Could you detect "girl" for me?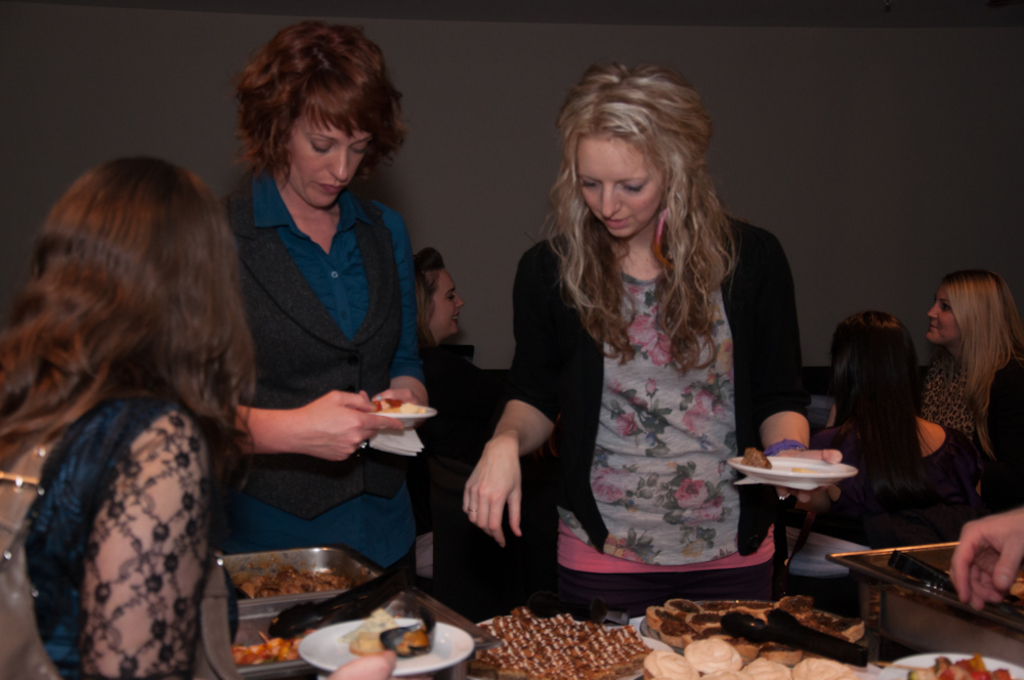
Detection result: bbox=(404, 245, 507, 604).
